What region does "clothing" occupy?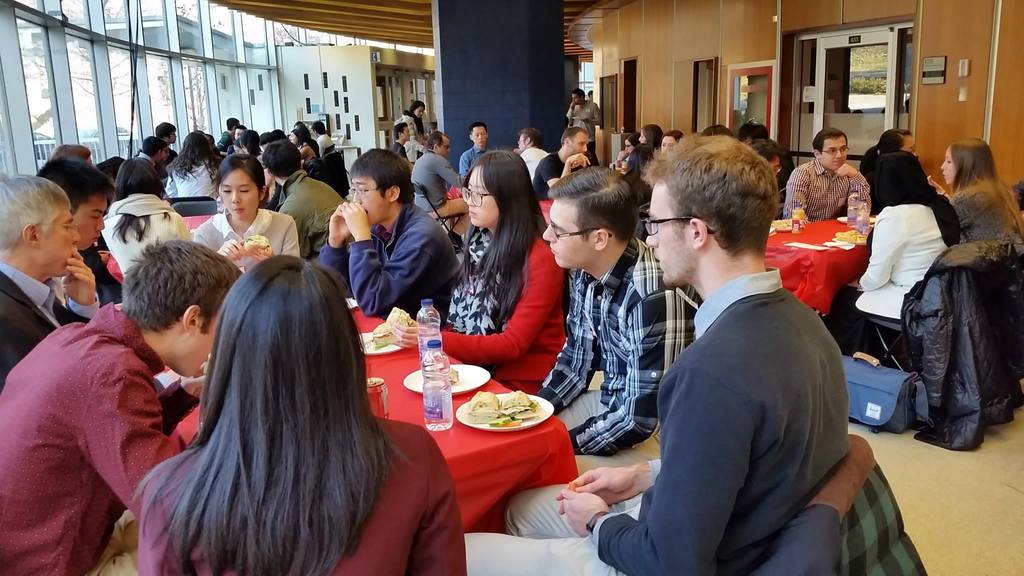
(948,177,1022,241).
